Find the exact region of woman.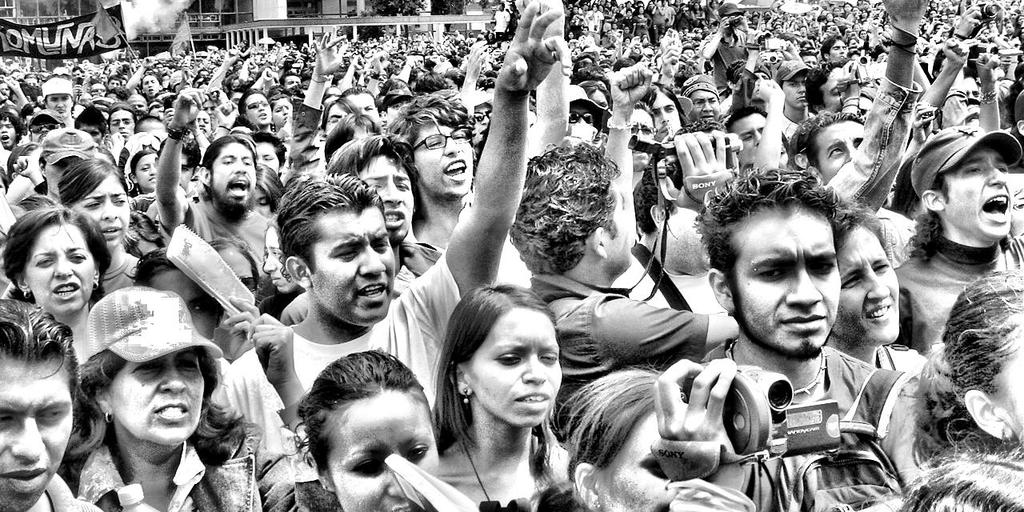
Exact region: select_region(609, 87, 684, 173).
